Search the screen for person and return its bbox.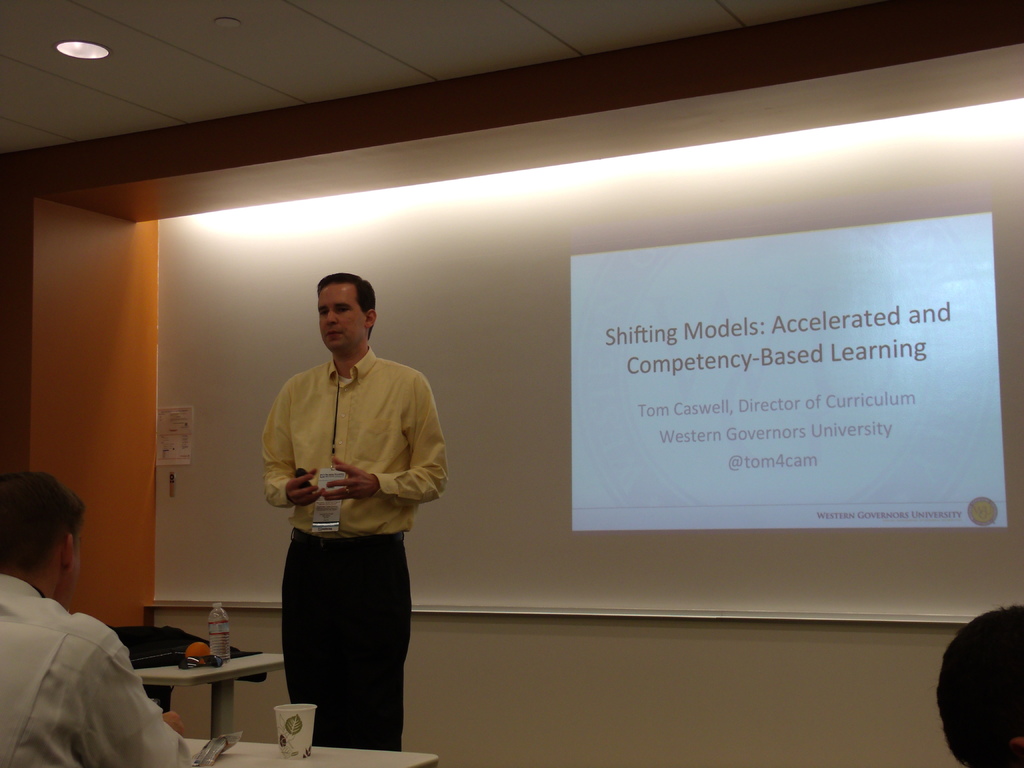
Found: bbox=[0, 474, 189, 767].
